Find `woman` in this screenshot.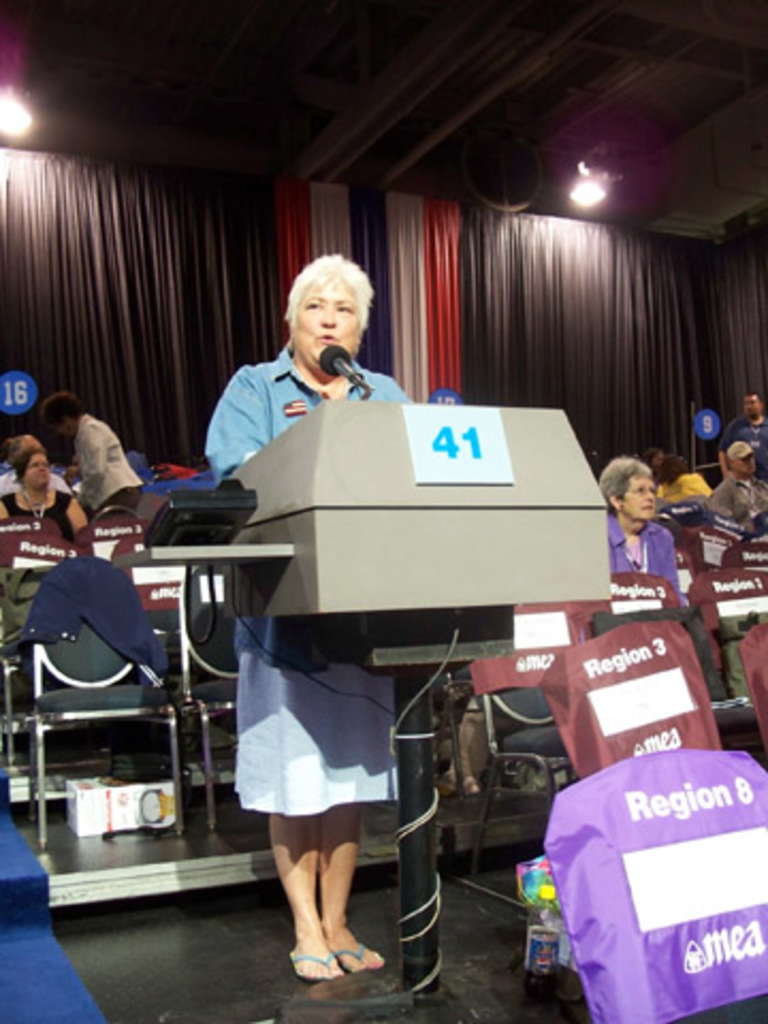
The bounding box for `woman` is locate(595, 454, 693, 617).
